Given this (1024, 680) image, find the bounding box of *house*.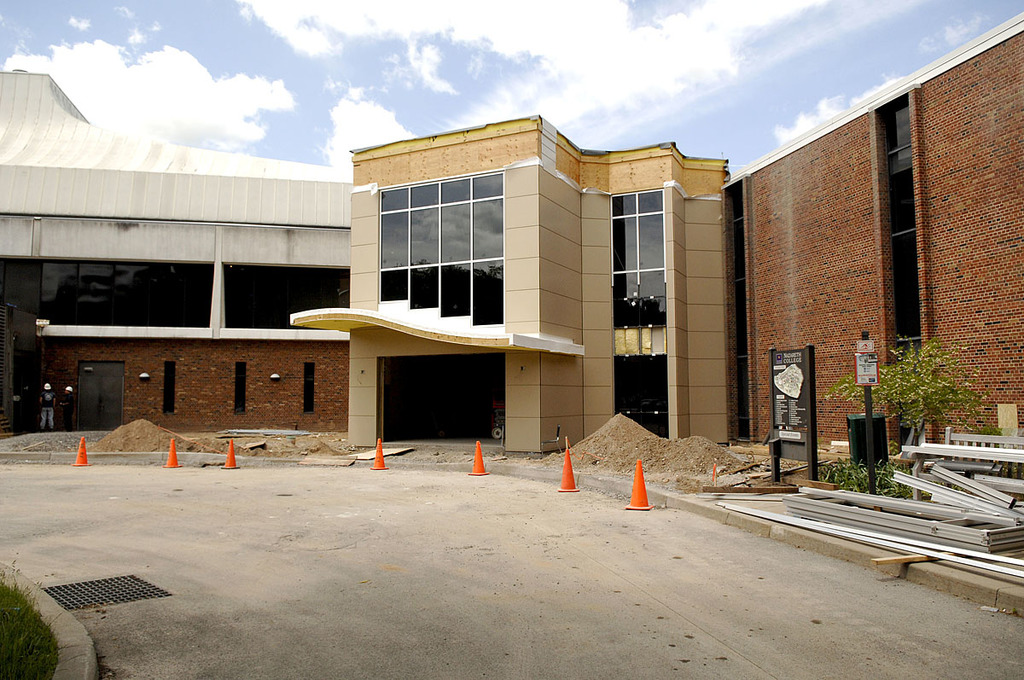
select_region(288, 113, 737, 450).
